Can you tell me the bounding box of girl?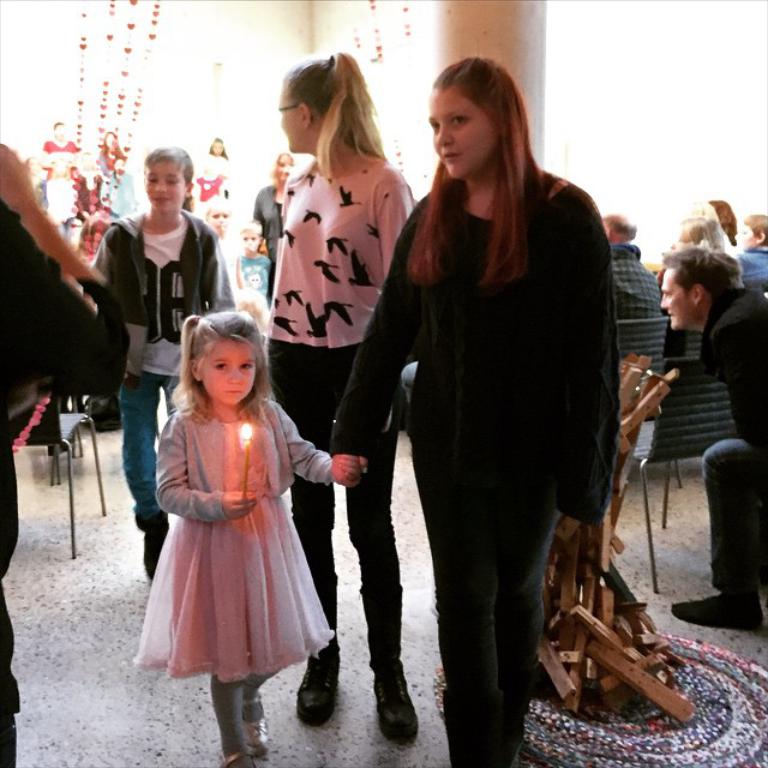
pyautogui.locateOnScreen(85, 220, 110, 256).
